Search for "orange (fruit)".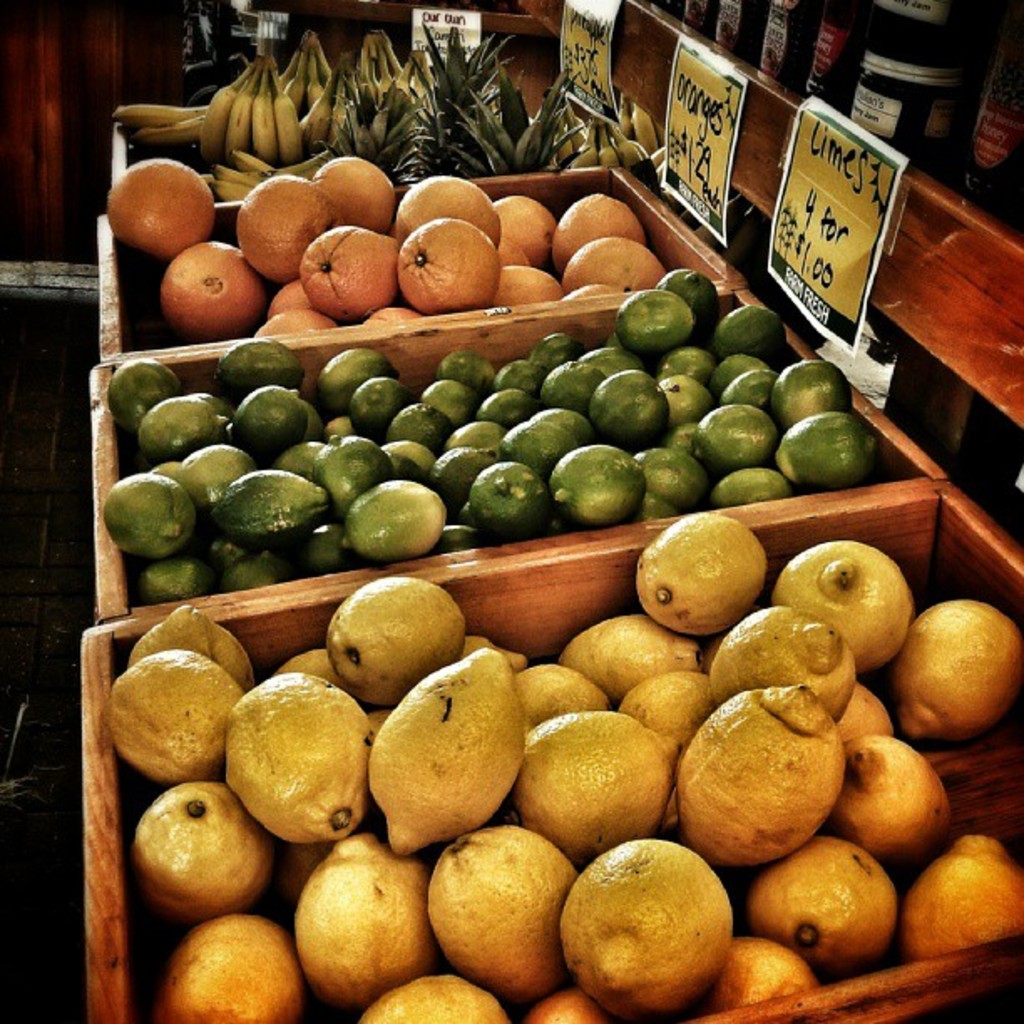
Found at rect(239, 167, 316, 276).
